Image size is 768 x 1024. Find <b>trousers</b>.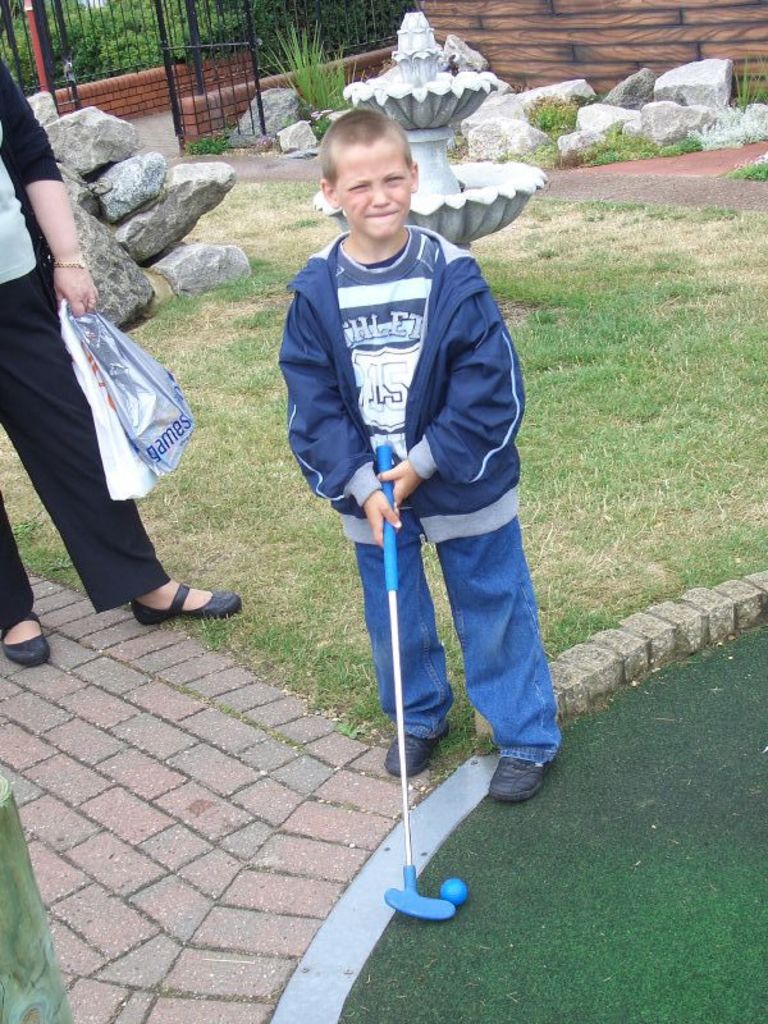
bbox=[375, 494, 572, 788].
